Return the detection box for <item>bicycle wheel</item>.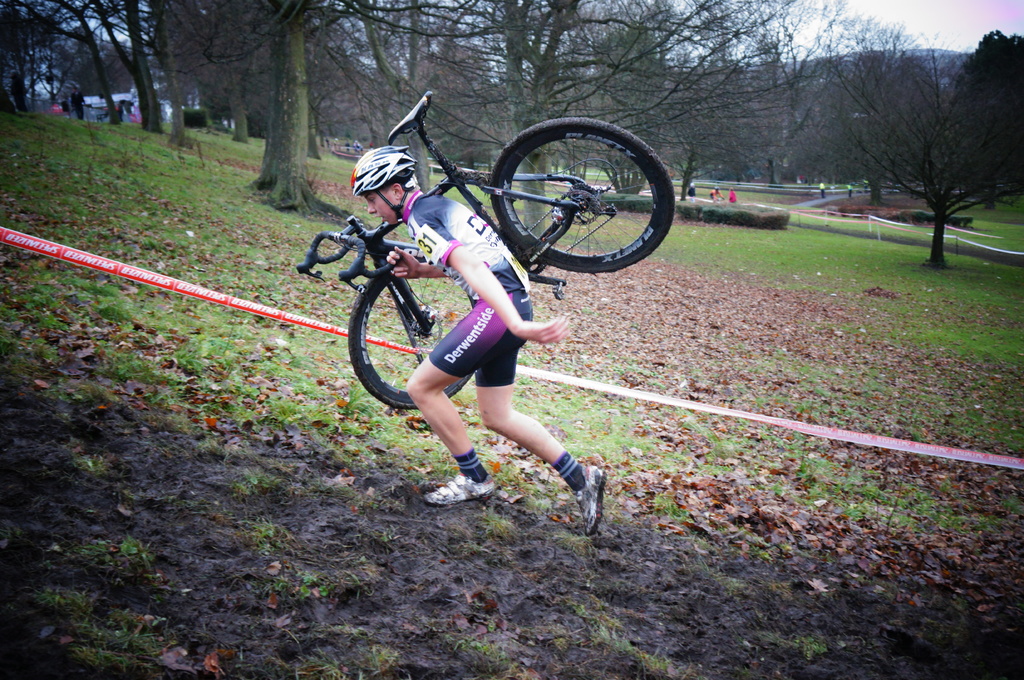
x1=352, y1=260, x2=470, y2=412.
